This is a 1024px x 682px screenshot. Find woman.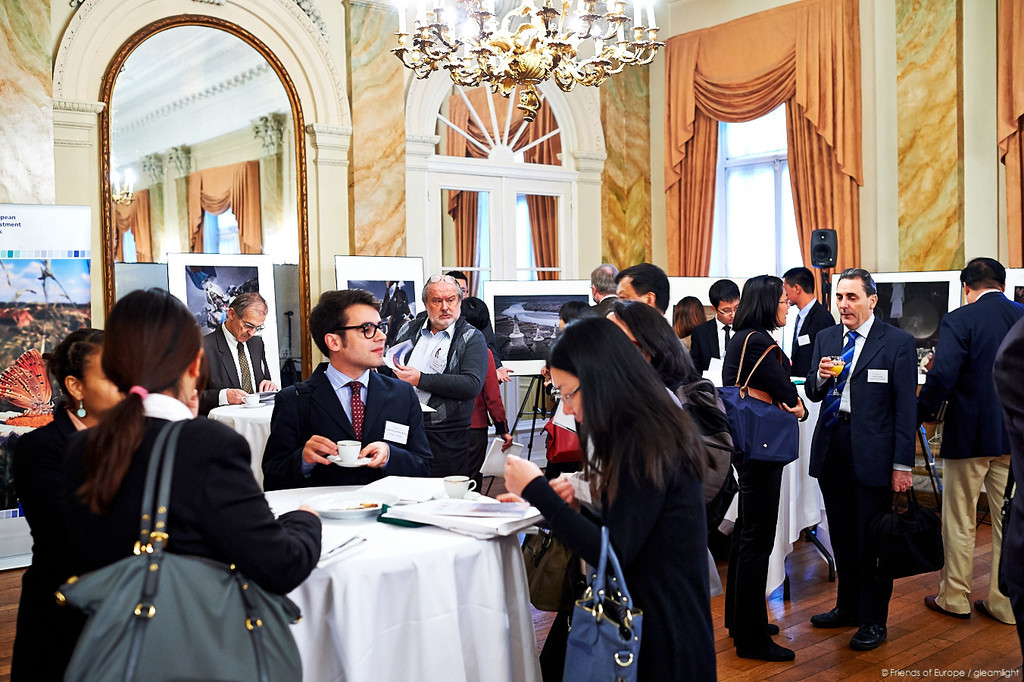
Bounding box: <region>5, 326, 124, 681</region>.
